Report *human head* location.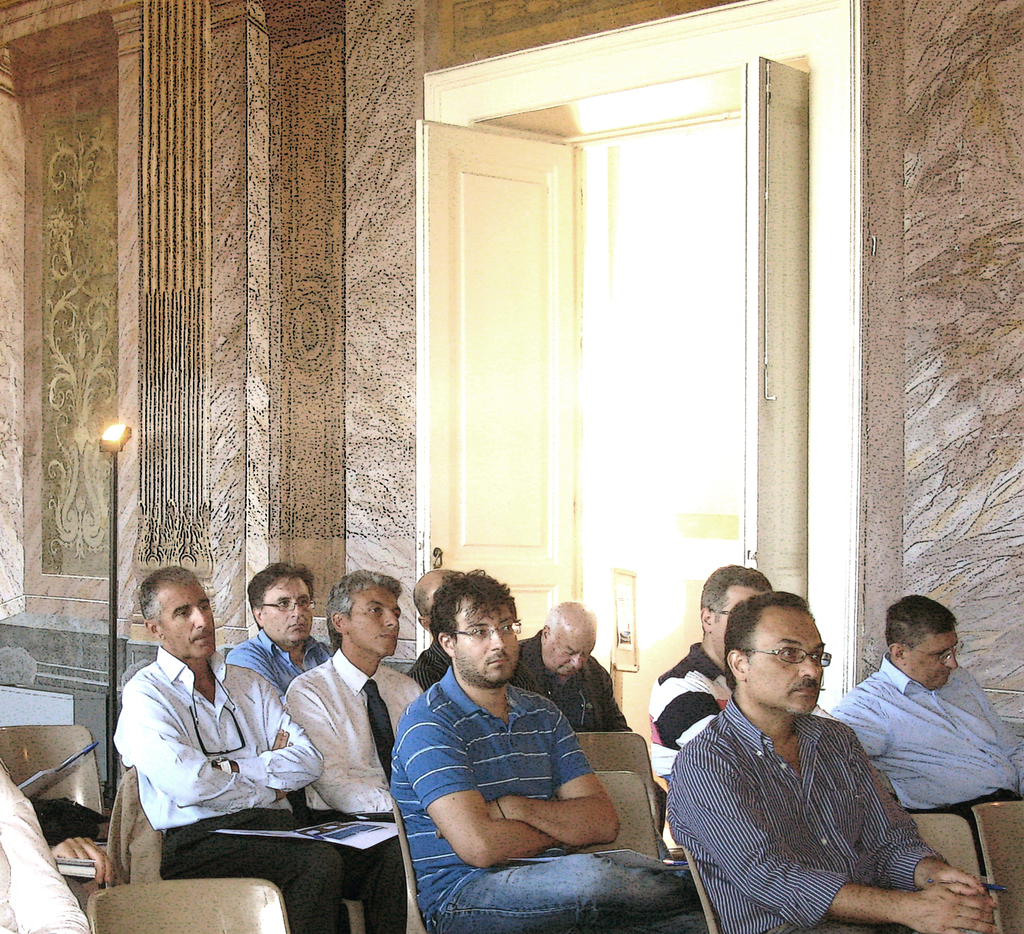
Report: box=[885, 597, 965, 694].
